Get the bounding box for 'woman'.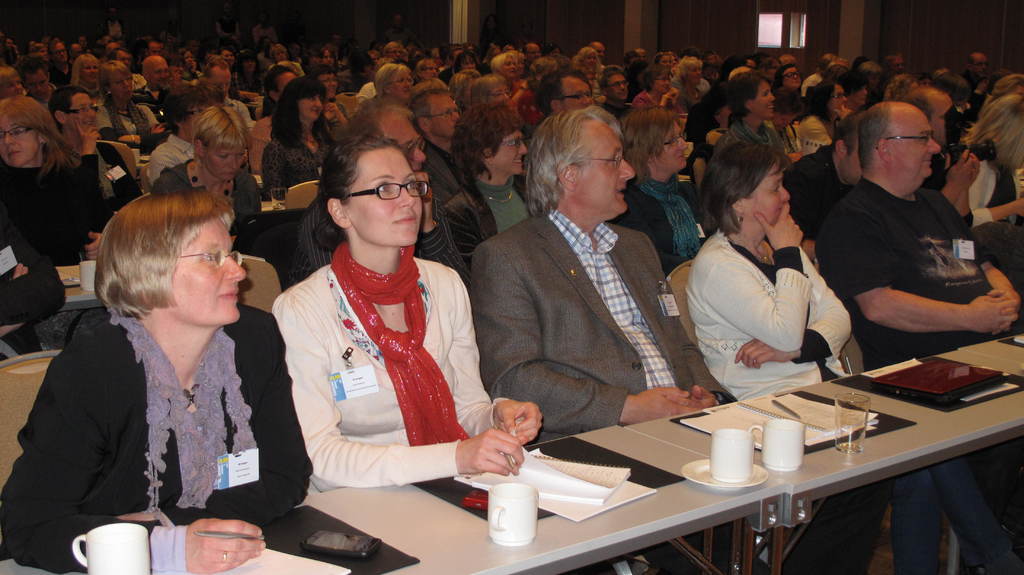
(left=455, top=53, right=480, bottom=74).
